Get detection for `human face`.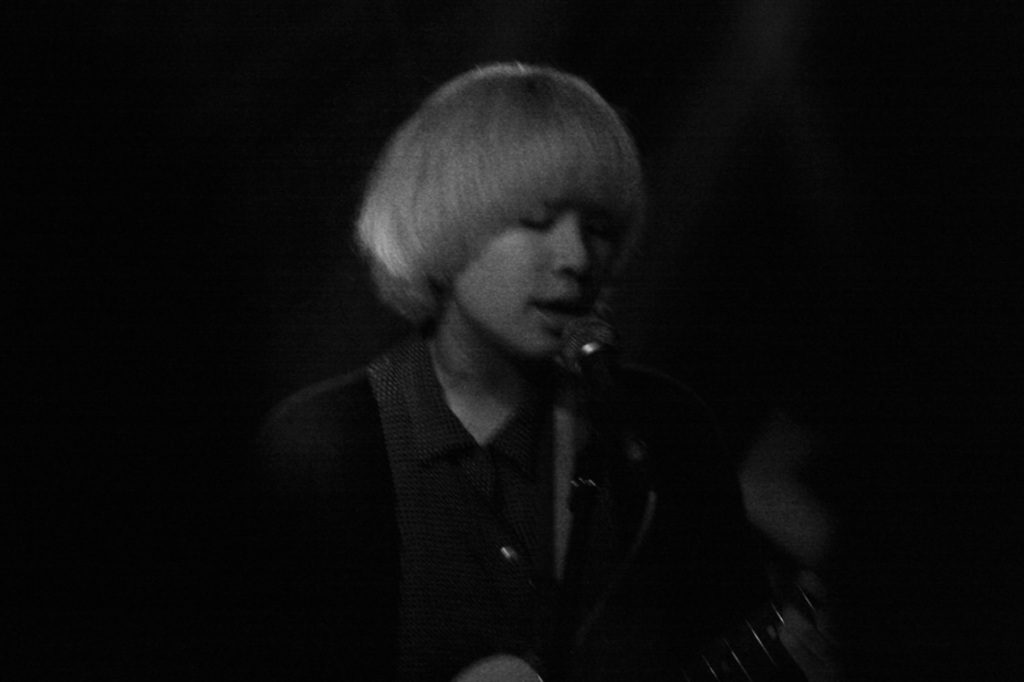
Detection: [456, 200, 620, 361].
